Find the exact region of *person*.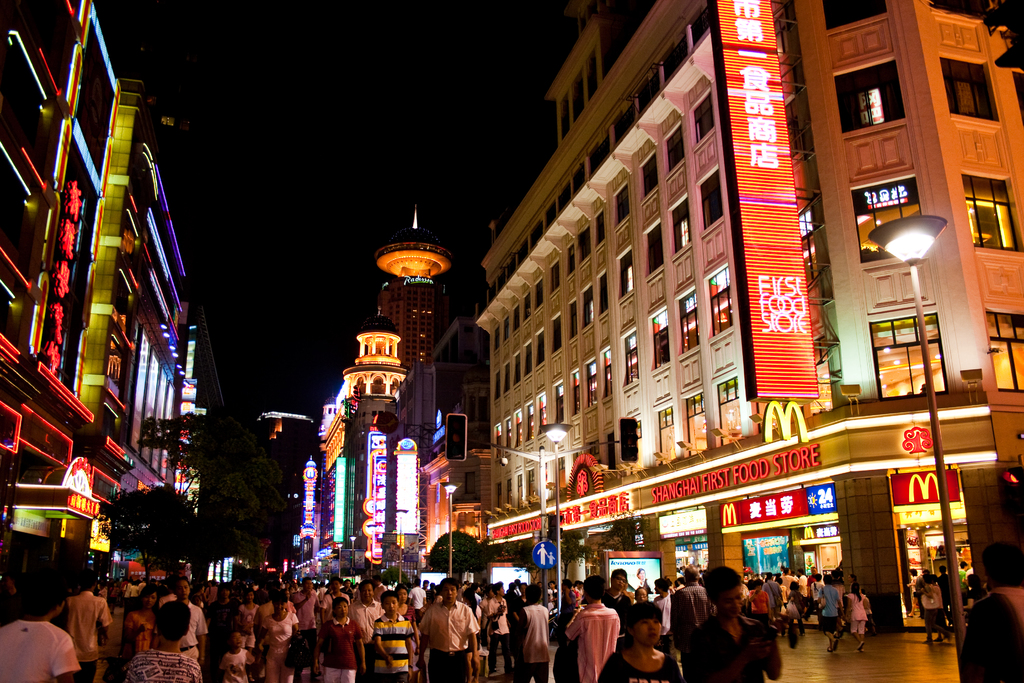
Exact region: l=253, t=590, r=307, b=682.
